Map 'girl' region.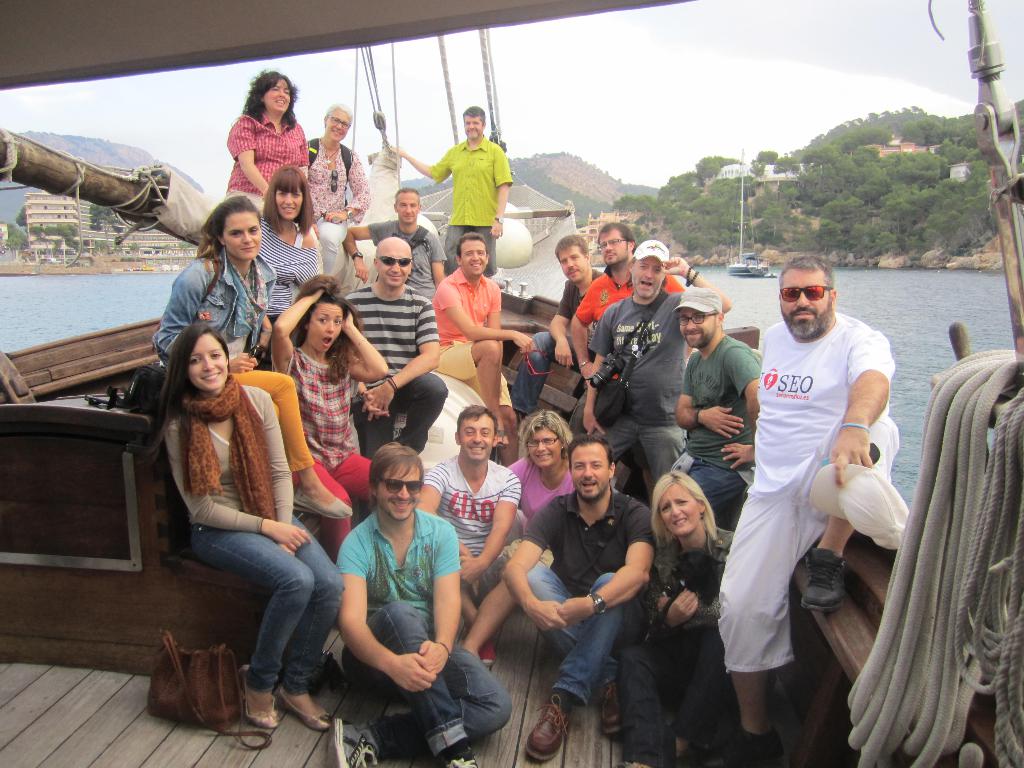
Mapped to left=252, top=162, right=328, bottom=324.
